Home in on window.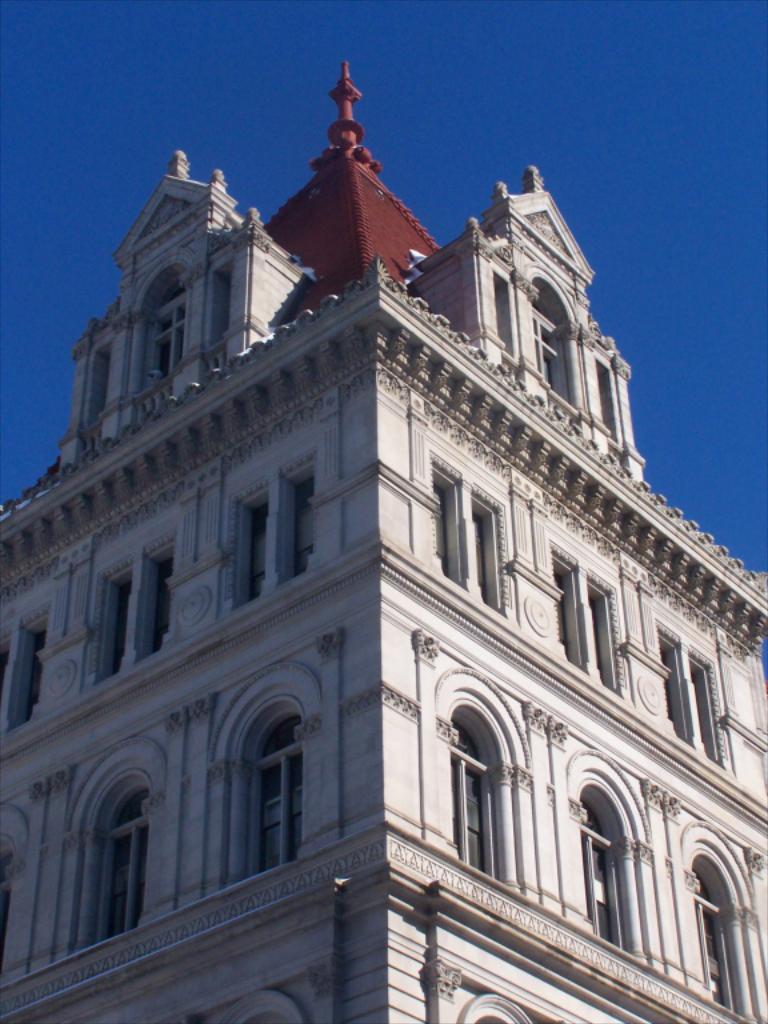
Homed in at (243,716,304,871).
